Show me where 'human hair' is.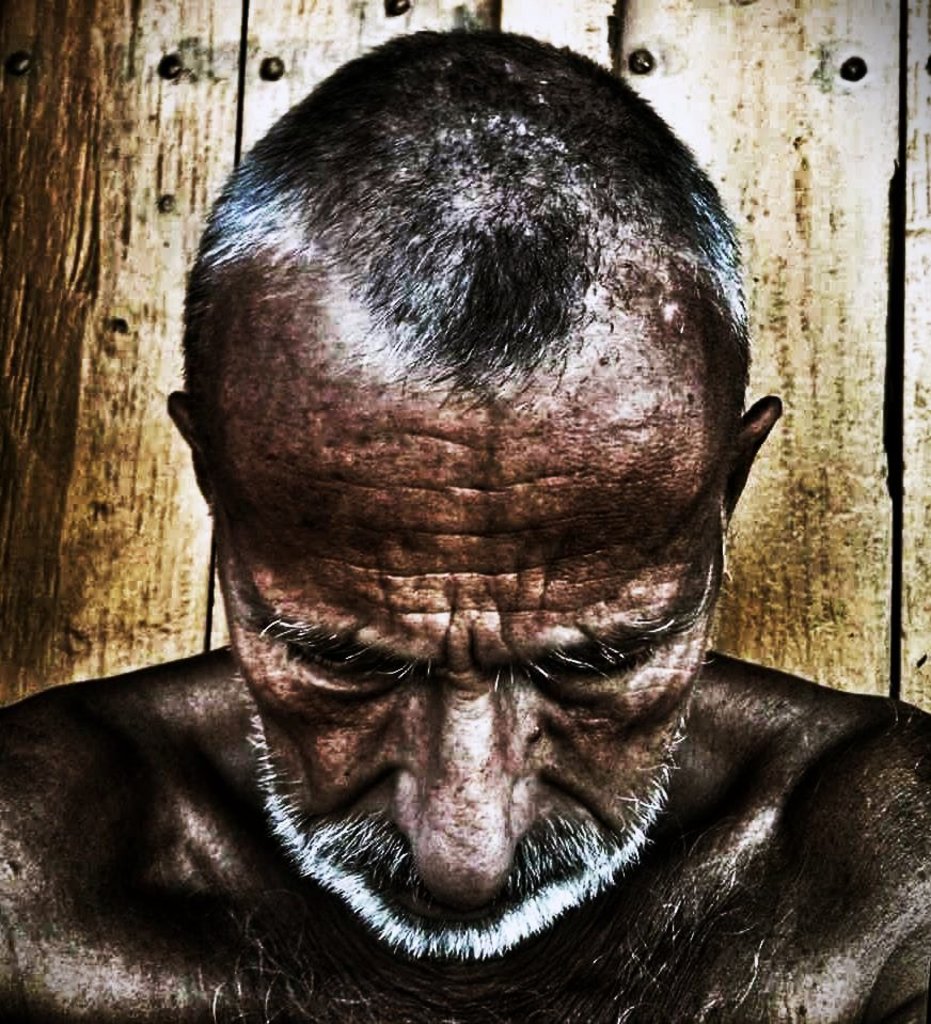
'human hair' is at 165:20:762:413.
